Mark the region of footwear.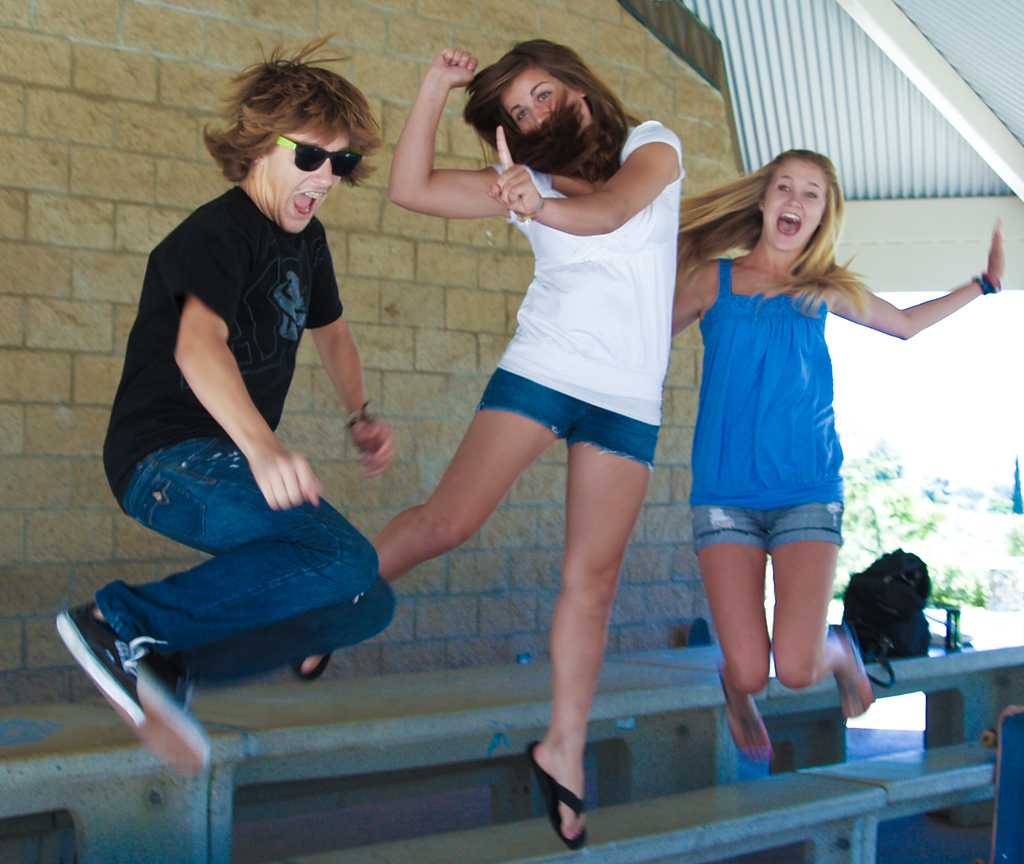
Region: {"x1": 723, "y1": 685, "x2": 772, "y2": 760}.
